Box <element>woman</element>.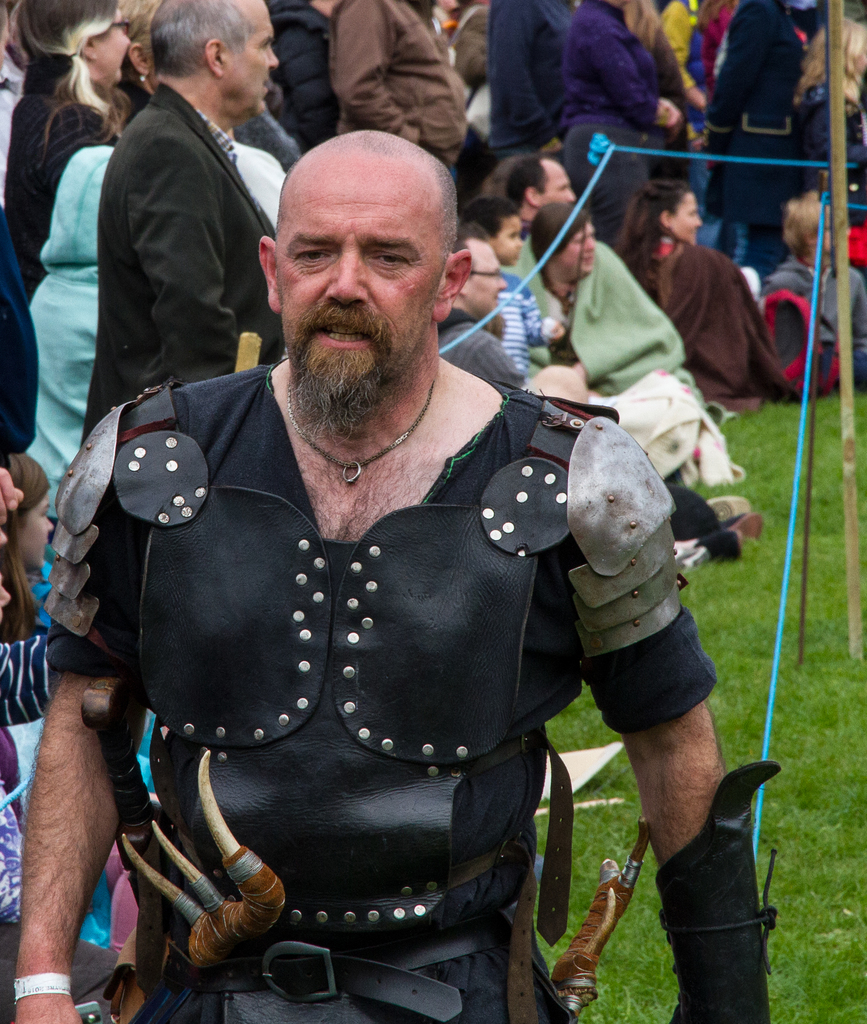
pyautogui.locateOnScreen(271, 0, 344, 155).
